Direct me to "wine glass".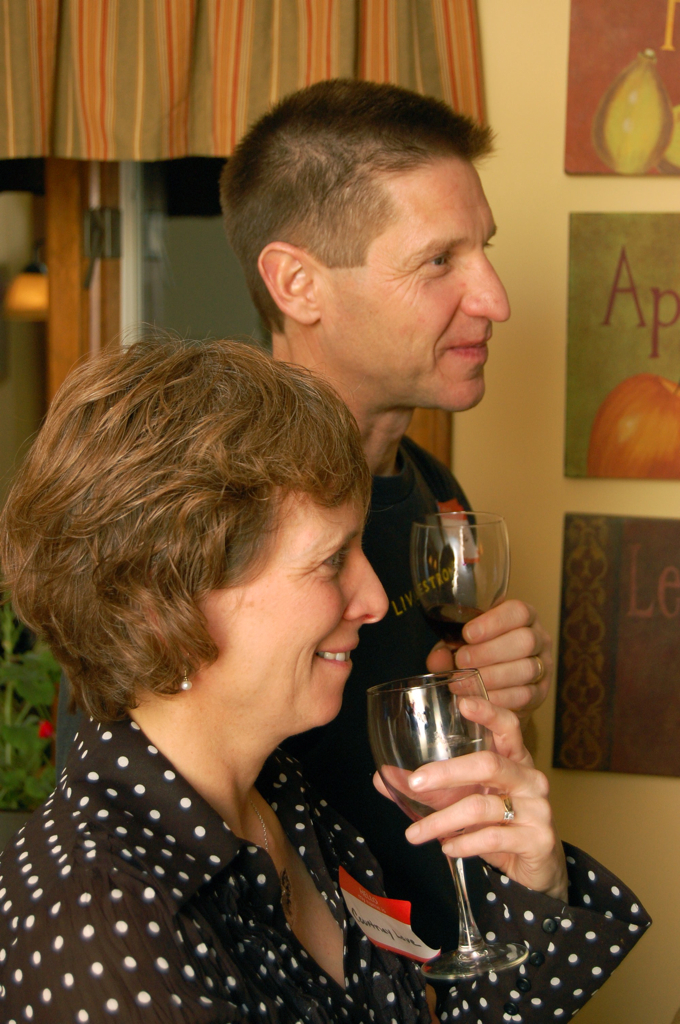
Direction: 365, 672, 528, 975.
